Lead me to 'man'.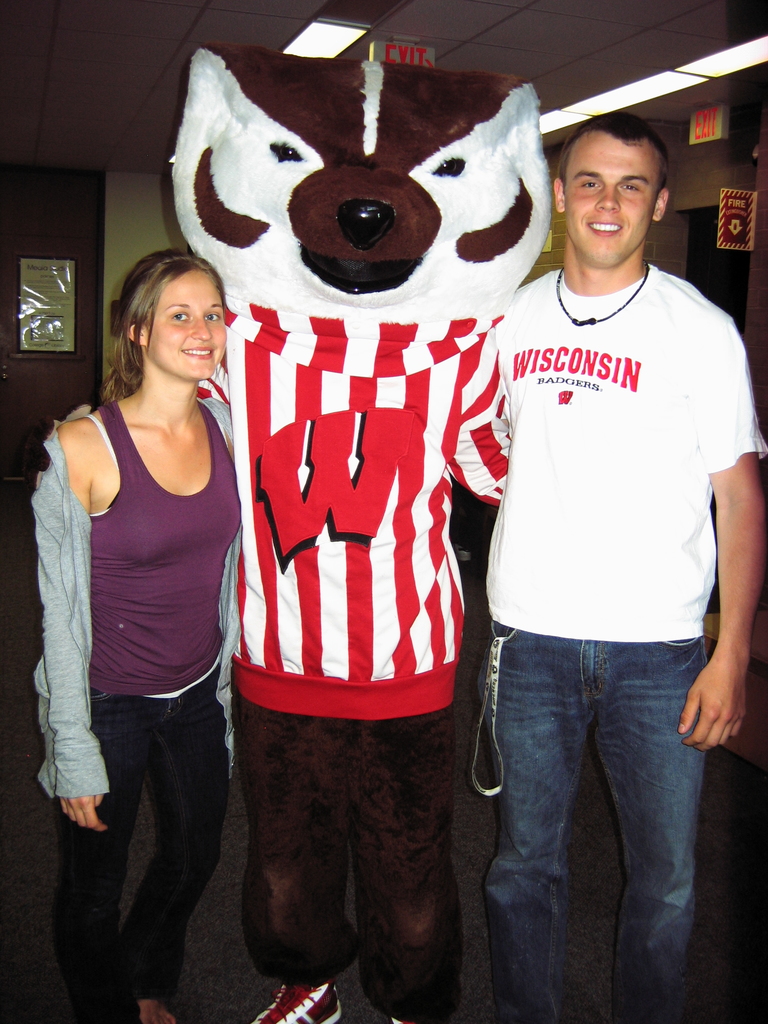
Lead to rect(472, 95, 767, 1023).
